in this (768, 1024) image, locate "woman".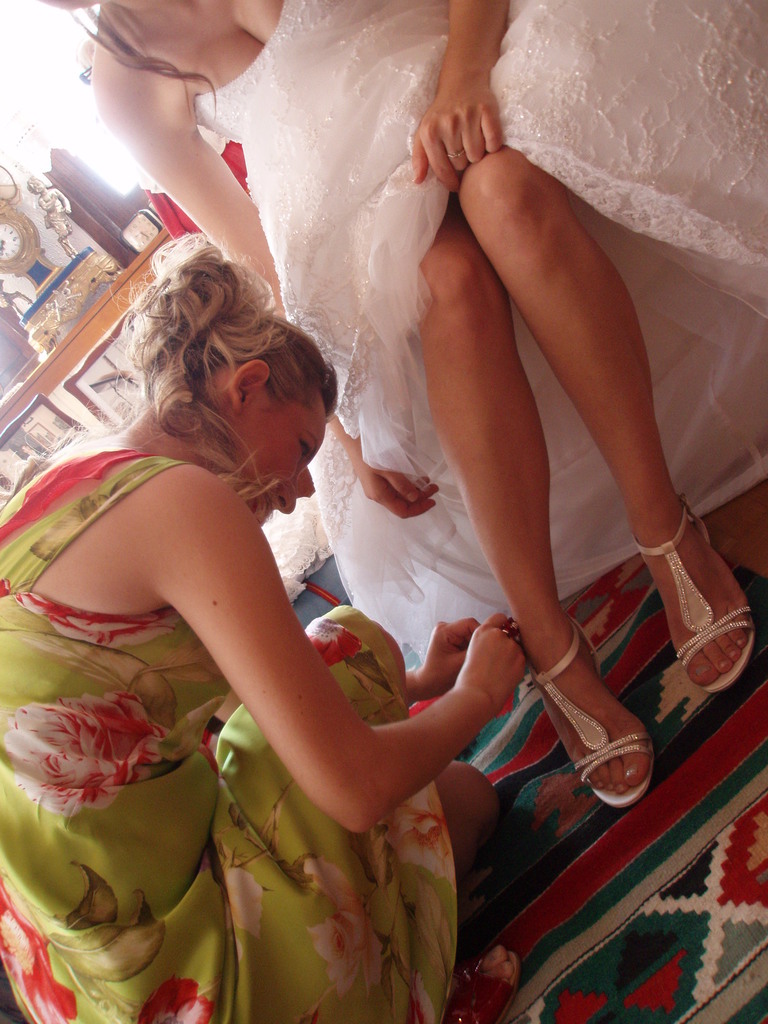
Bounding box: box=[23, 0, 767, 810].
